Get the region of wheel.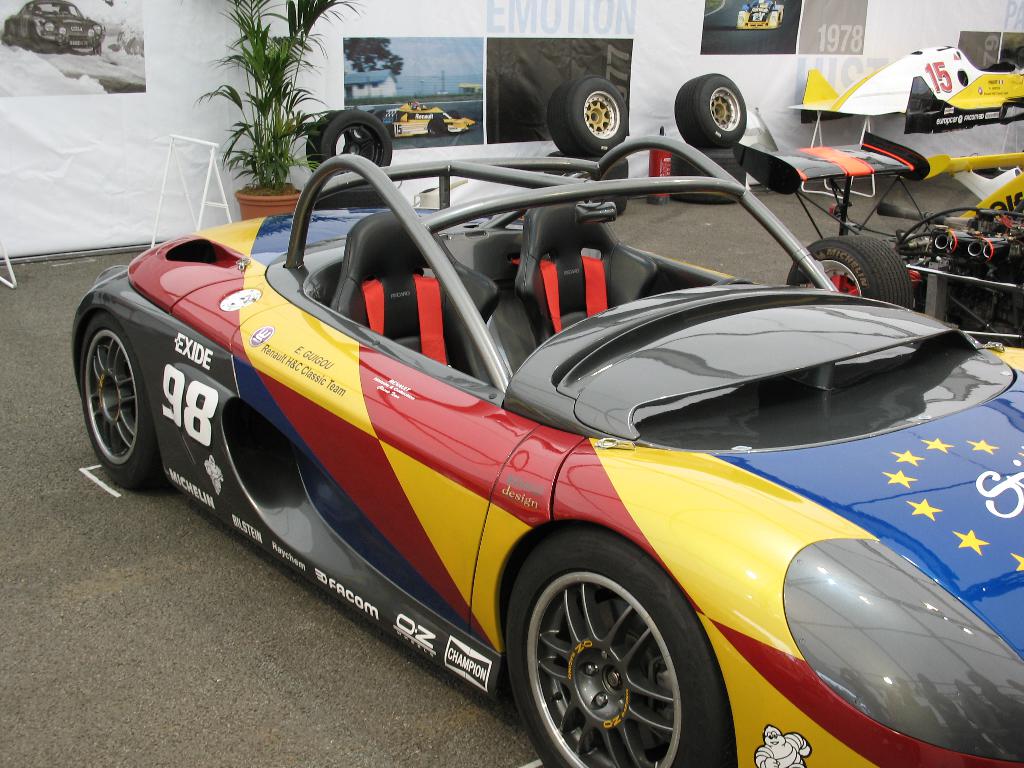
crop(80, 305, 179, 505).
